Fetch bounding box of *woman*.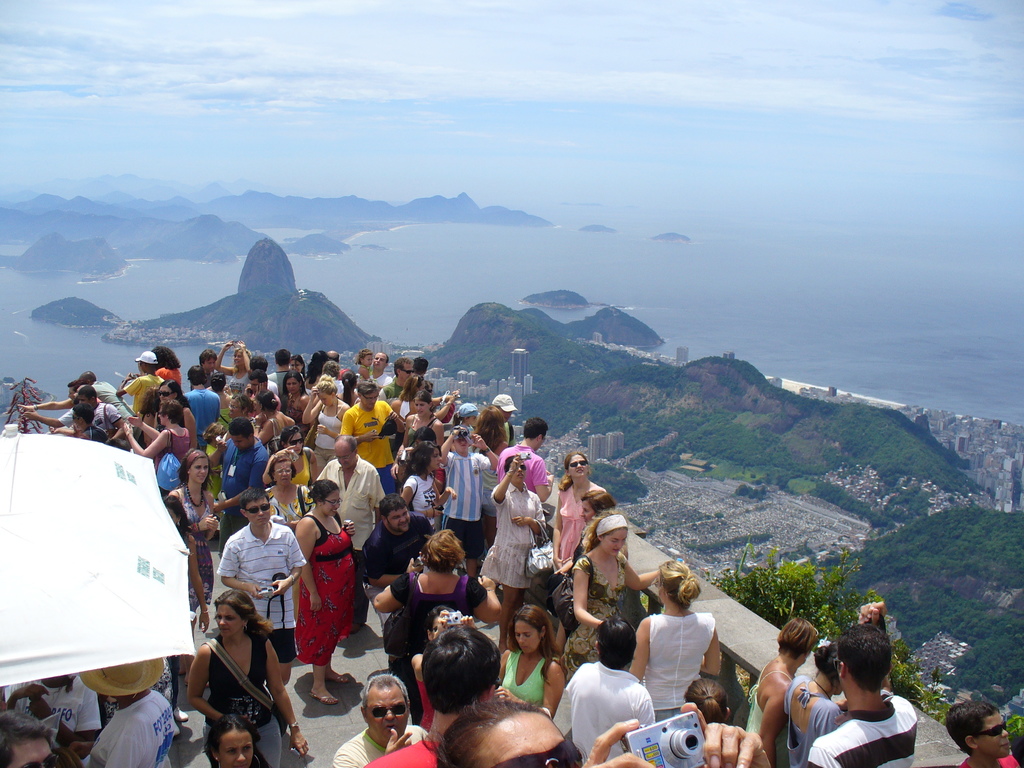
Bbox: region(553, 487, 616, 647).
